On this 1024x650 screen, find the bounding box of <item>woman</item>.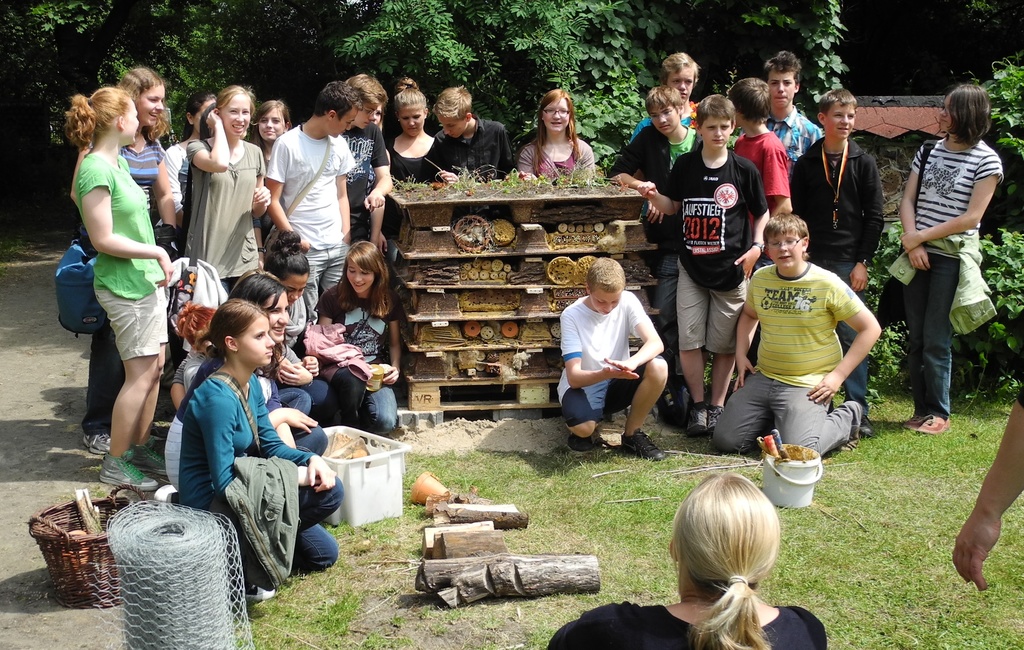
Bounding box: {"x1": 182, "y1": 264, "x2": 332, "y2": 457}.
